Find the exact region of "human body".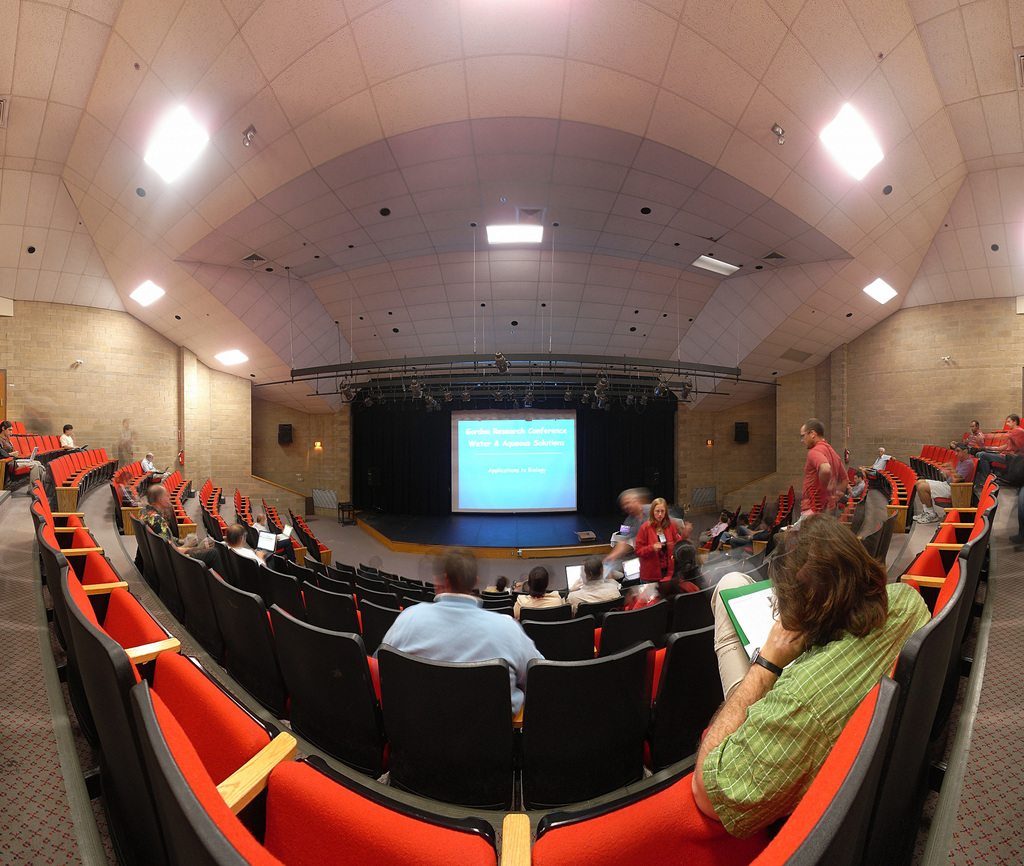
Exact region: left=482, top=575, right=512, bottom=592.
